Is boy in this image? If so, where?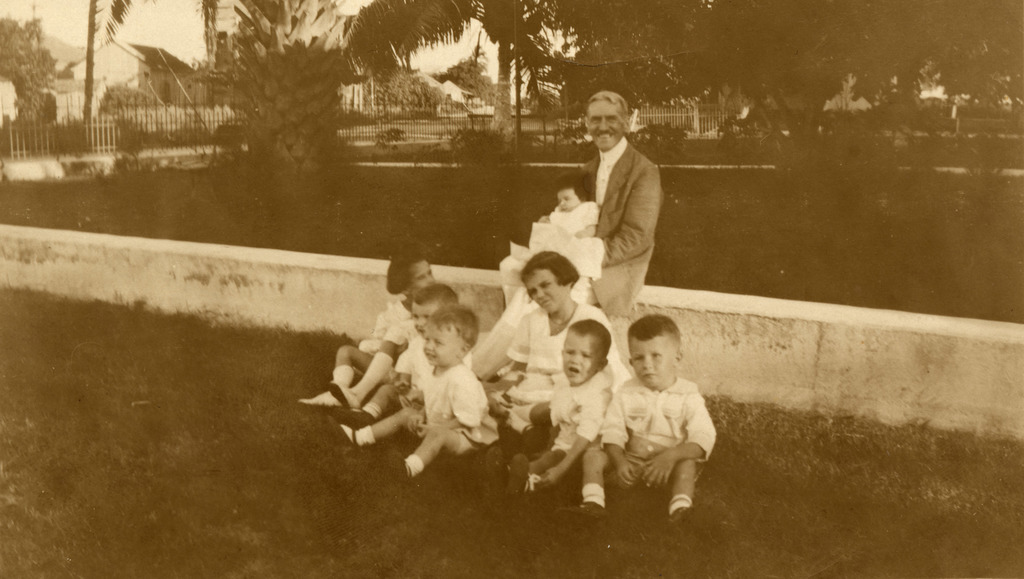
Yes, at x1=333 y1=284 x2=460 y2=428.
